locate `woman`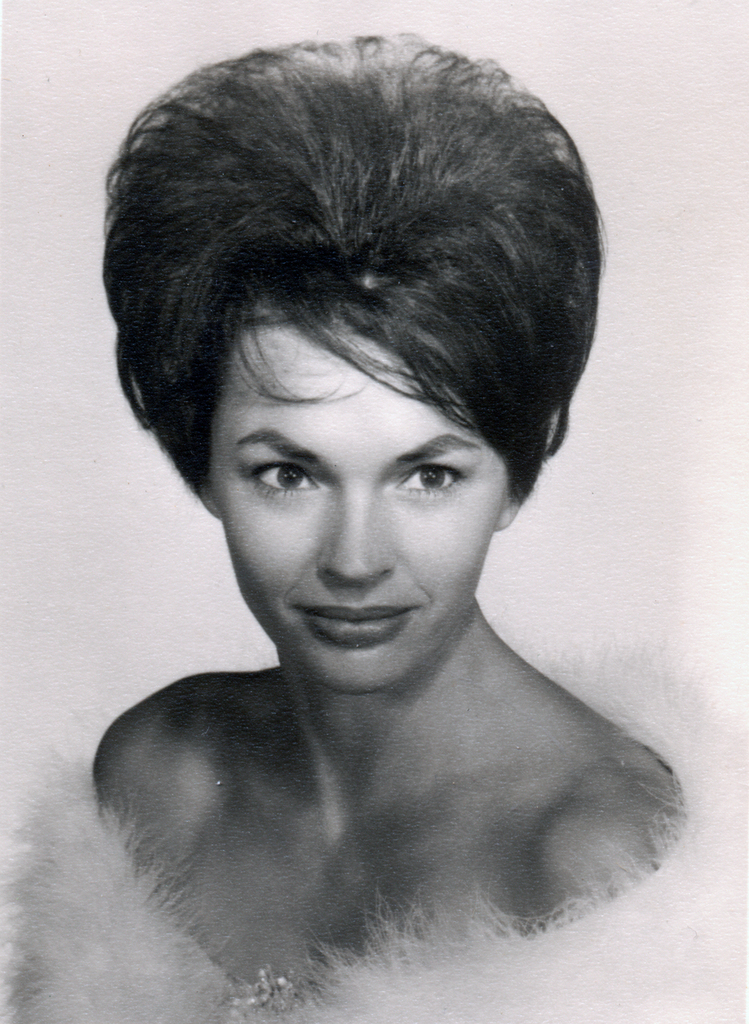
{"x1": 32, "y1": 0, "x2": 686, "y2": 999}
